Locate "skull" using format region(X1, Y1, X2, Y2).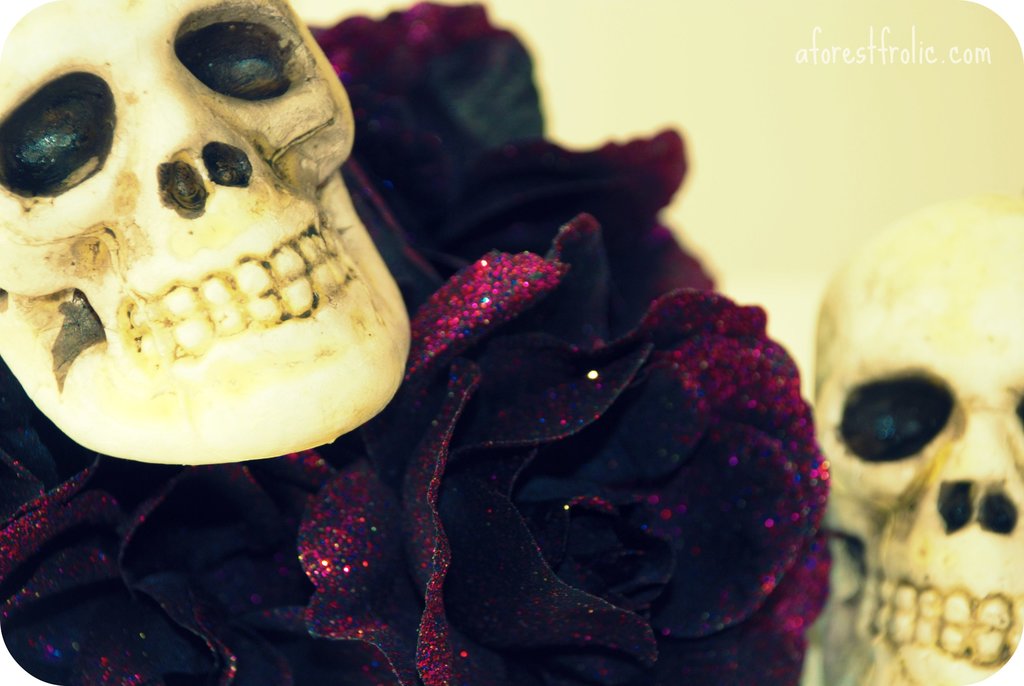
region(0, 11, 407, 464).
